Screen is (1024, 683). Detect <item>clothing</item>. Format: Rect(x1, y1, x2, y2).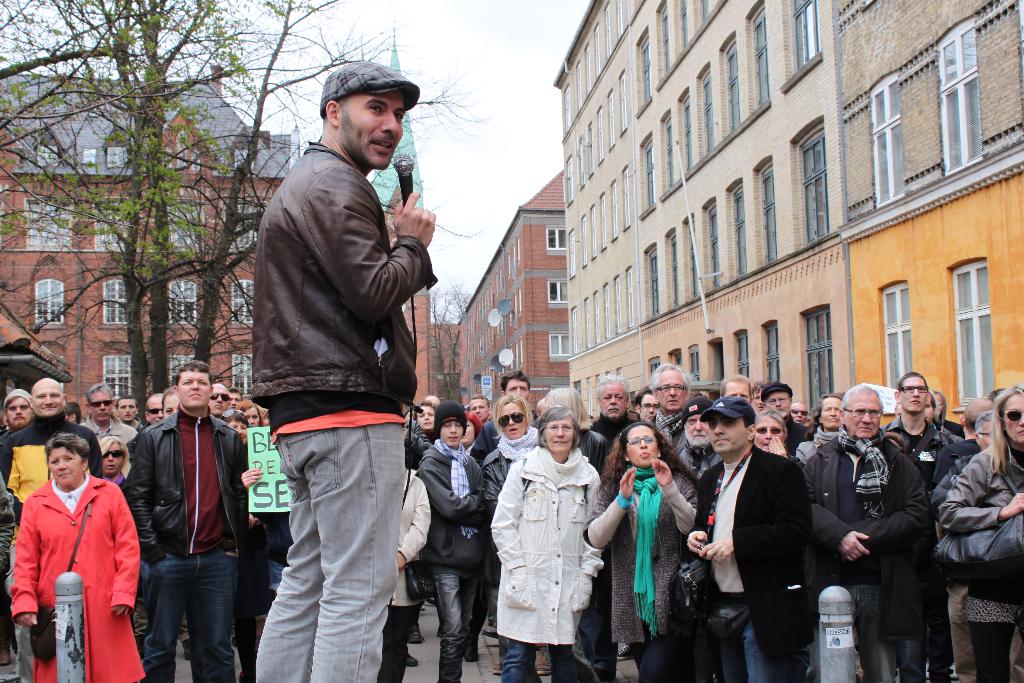
Rect(133, 390, 264, 682).
